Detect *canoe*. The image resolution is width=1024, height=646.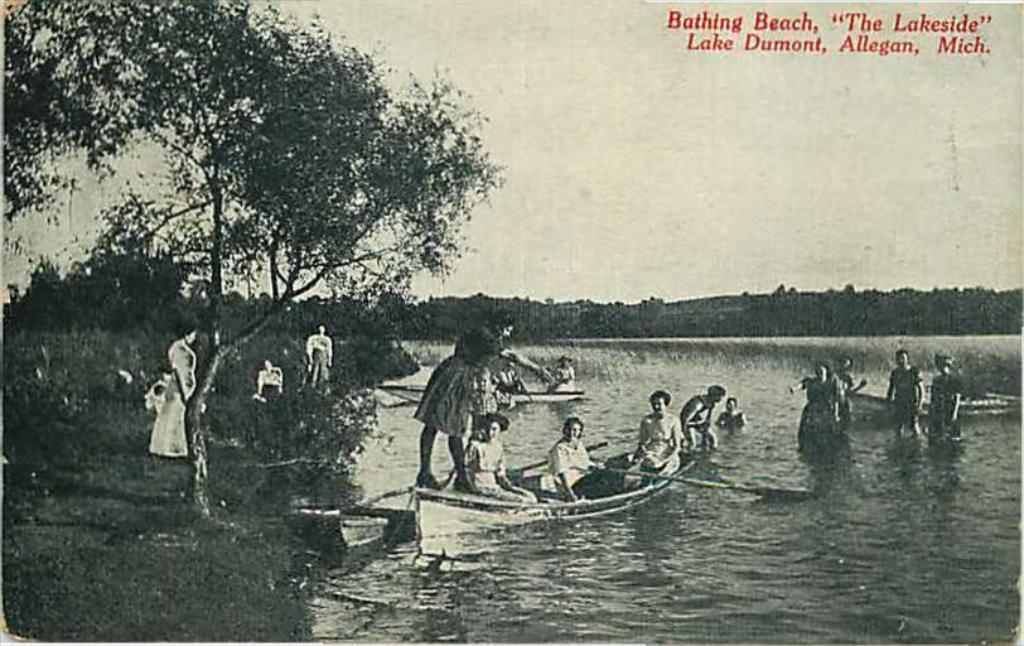
box=[377, 379, 583, 408].
